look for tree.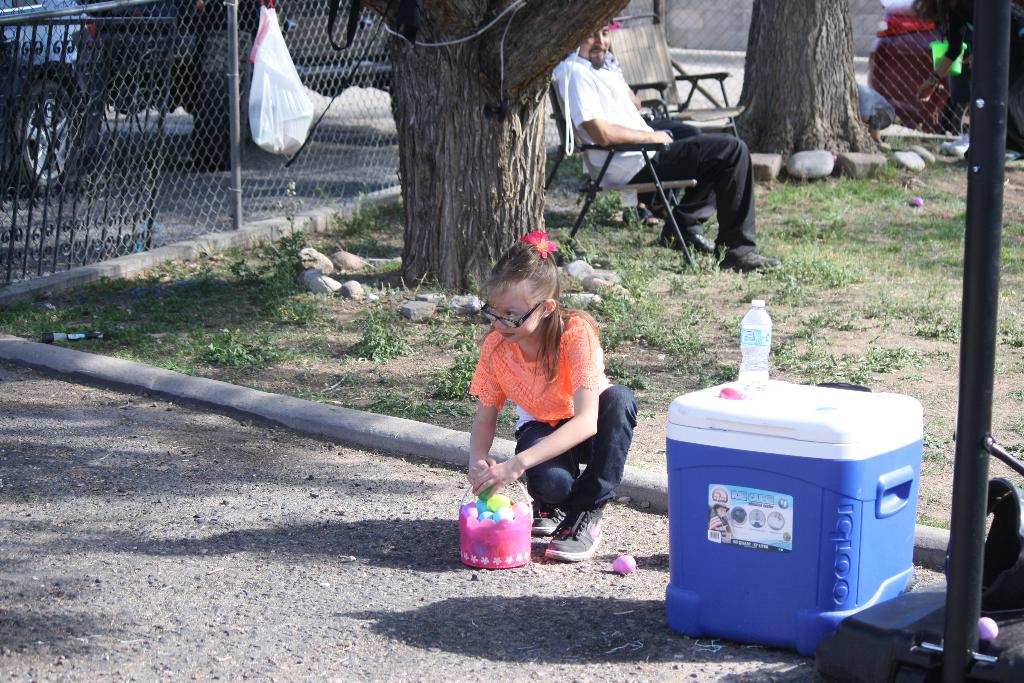
Found: 734 10 903 147.
